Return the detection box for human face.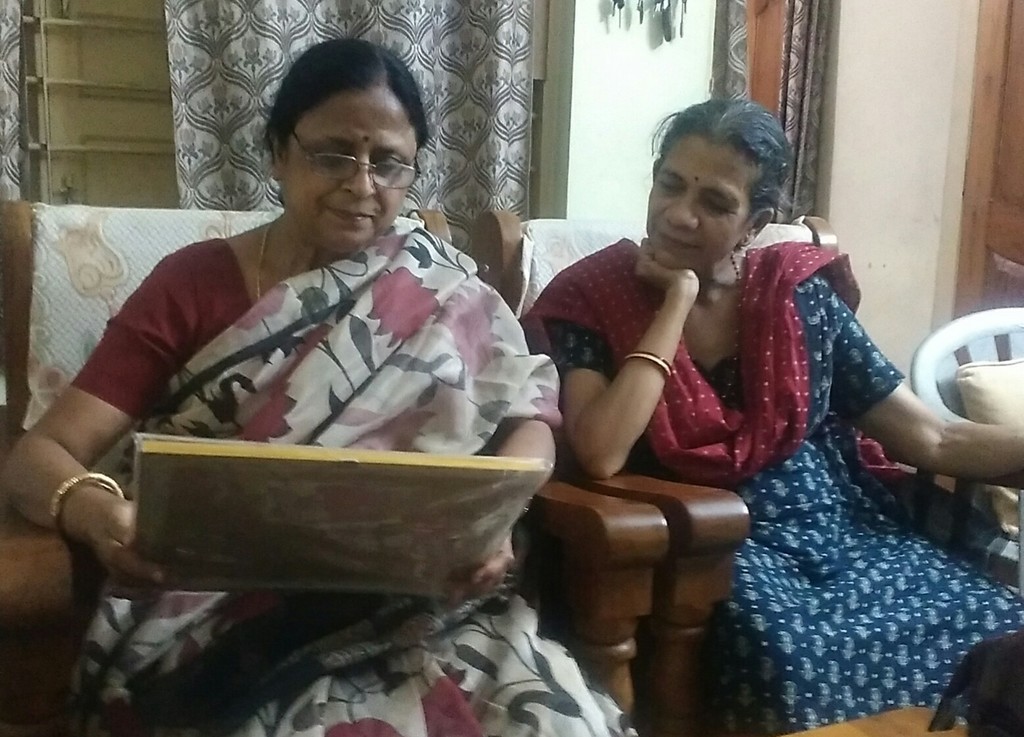
{"left": 281, "top": 87, "right": 418, "bottom": 251}.
